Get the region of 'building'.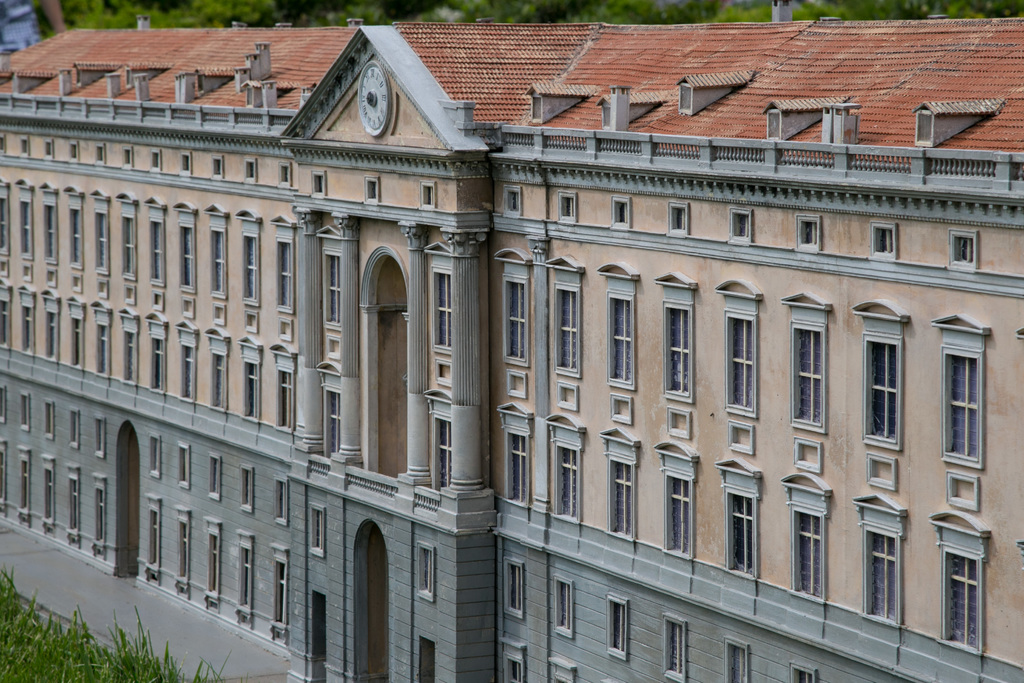
BBox(0, 0, 1023, 682).
